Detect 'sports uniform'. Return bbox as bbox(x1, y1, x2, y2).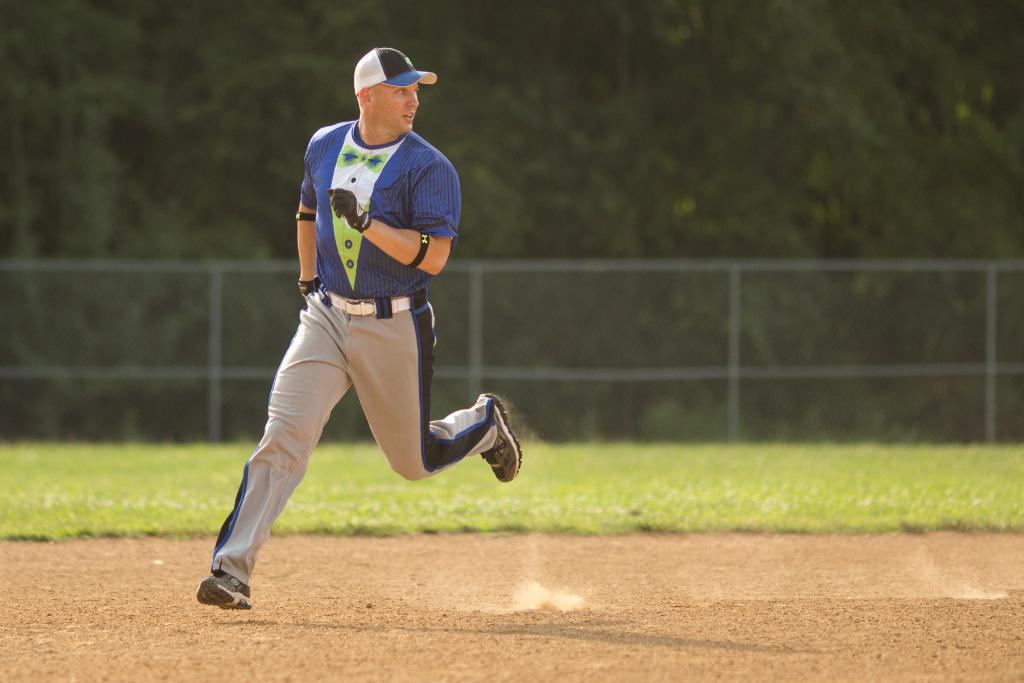
bbox(198, 36, 515, 605).
